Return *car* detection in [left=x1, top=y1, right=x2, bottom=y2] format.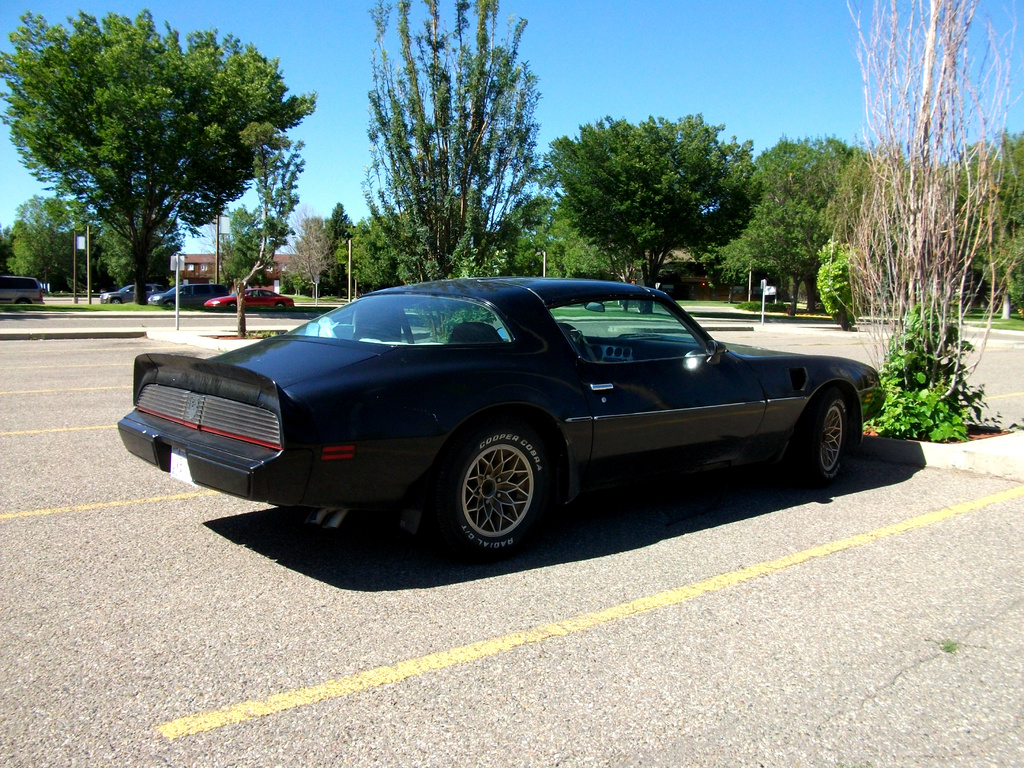
[left=202, top=289, right=296, bottom=312].
